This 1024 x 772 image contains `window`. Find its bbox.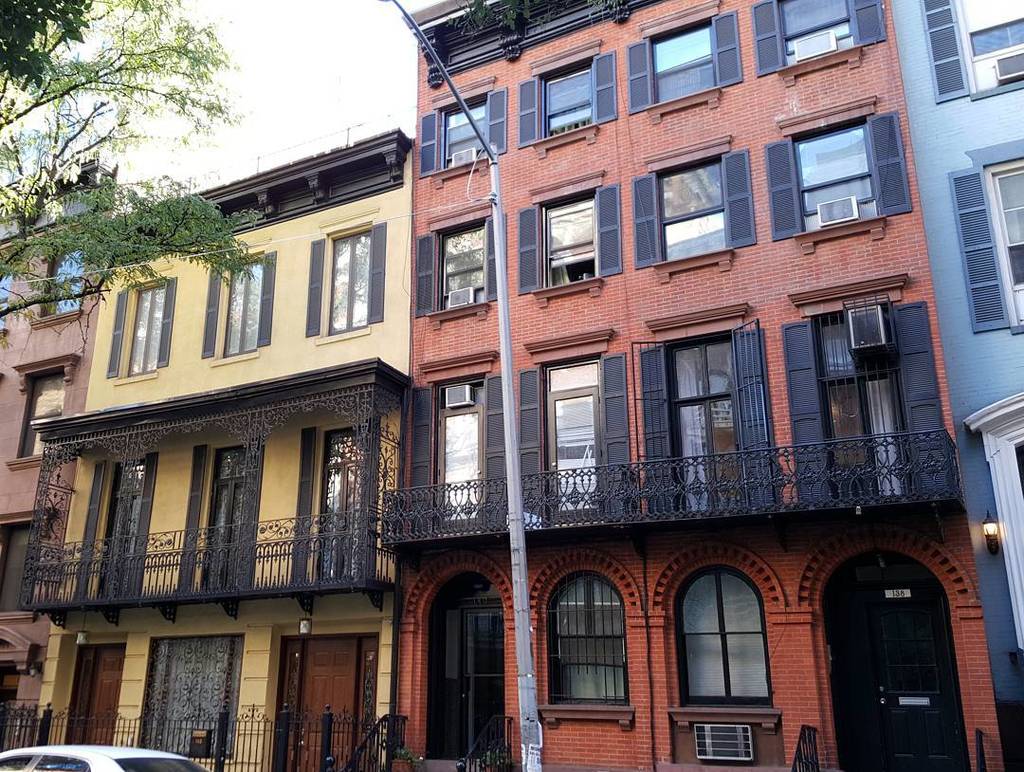
(660, 156, 720, 257).
